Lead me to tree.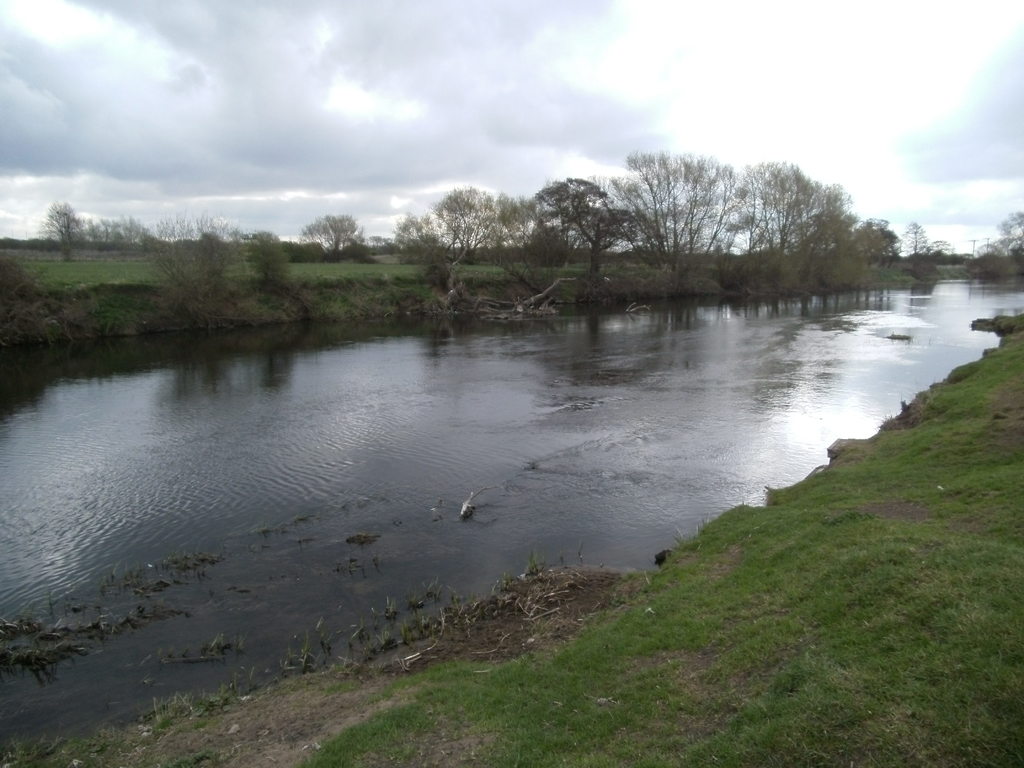
Lead to [left=144, top=204, right=245, bottom=301].
